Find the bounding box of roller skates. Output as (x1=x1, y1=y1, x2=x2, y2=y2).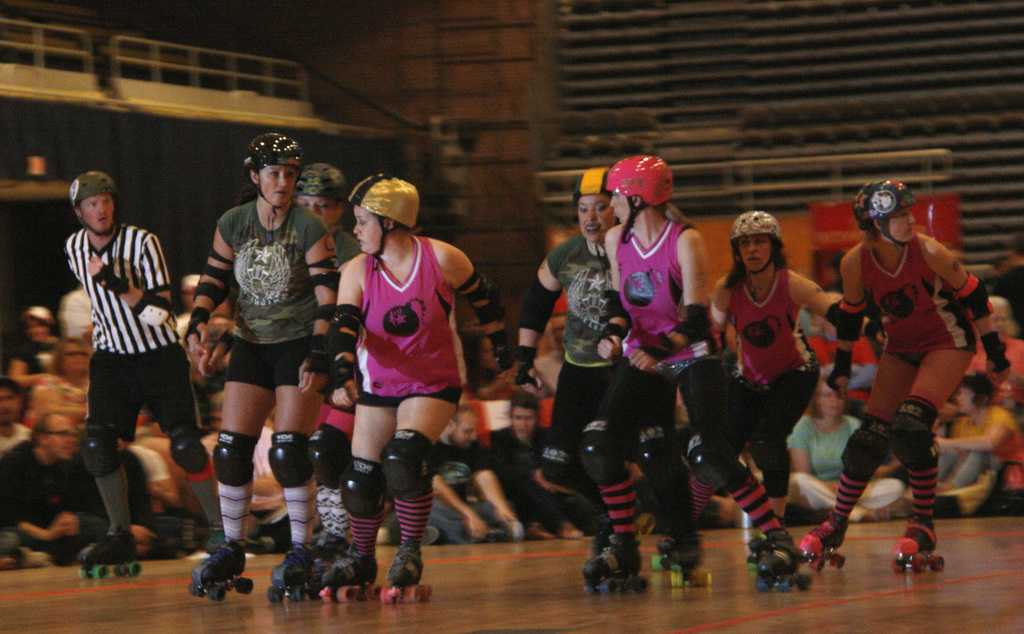
(x1=380, y1=539, x2=434, y2=605).
